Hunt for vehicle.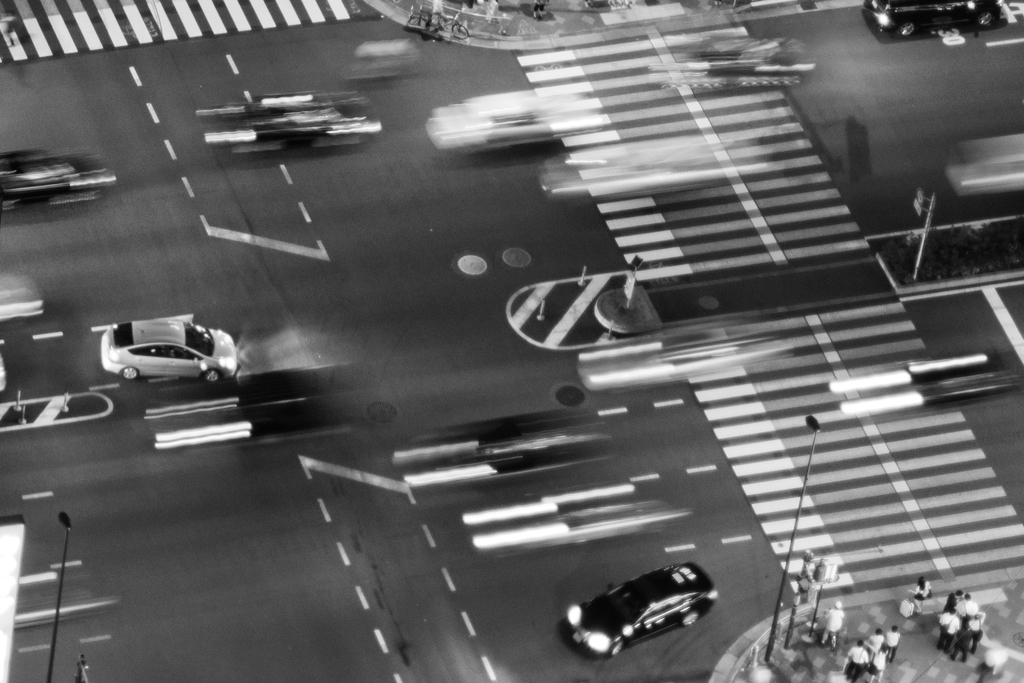
Hunted down at 866/0/1006/43.
